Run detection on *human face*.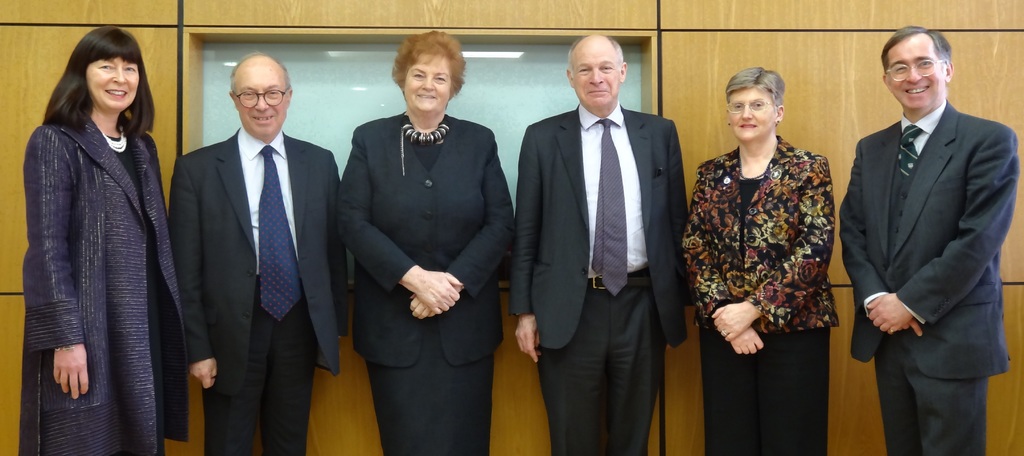
Result: box=[890, 42, 947, 102].
